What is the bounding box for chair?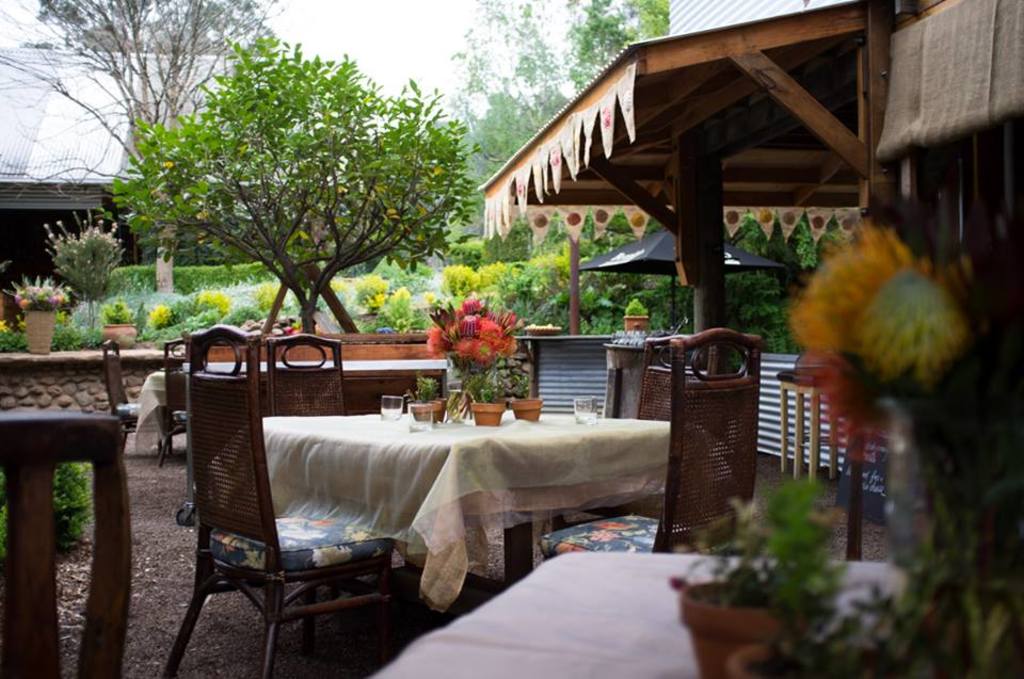
553 334 711 531.
